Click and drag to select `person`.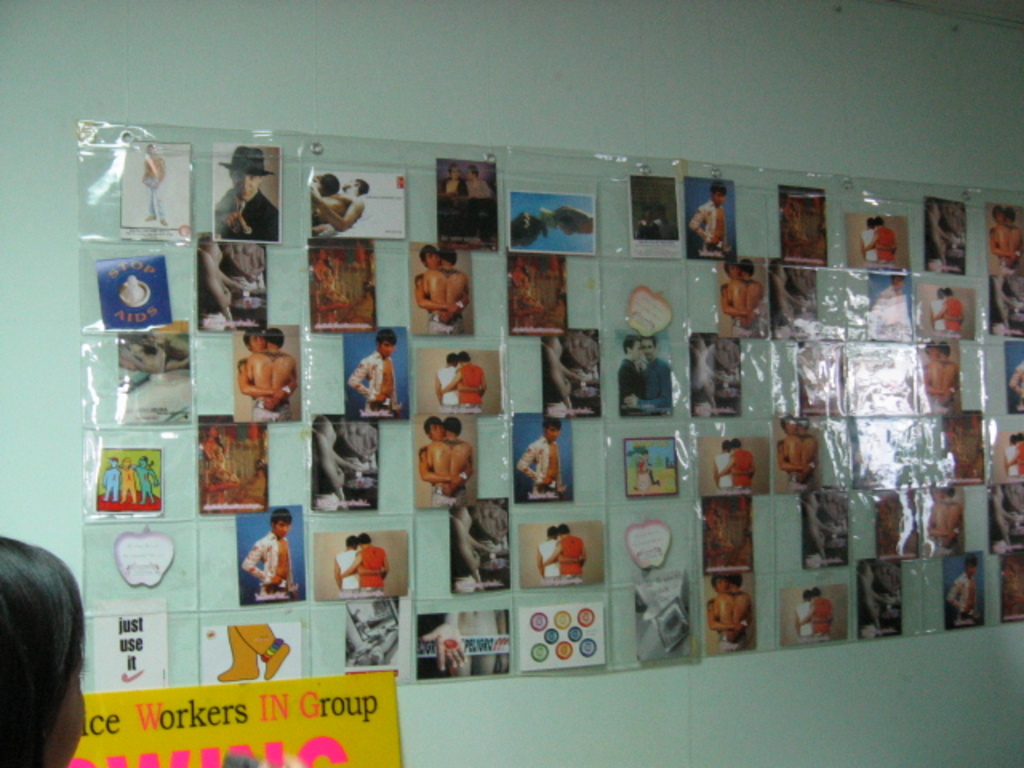
Selection: left=704, top=578, right=750, bottom=651.
